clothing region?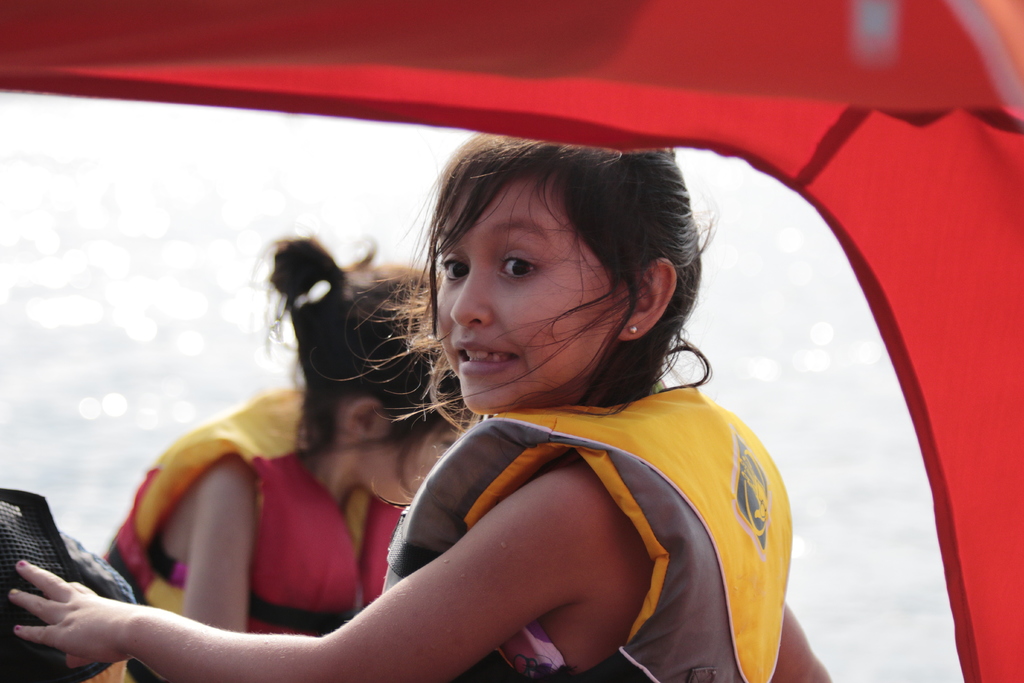
[305, 335, 774, 677]
